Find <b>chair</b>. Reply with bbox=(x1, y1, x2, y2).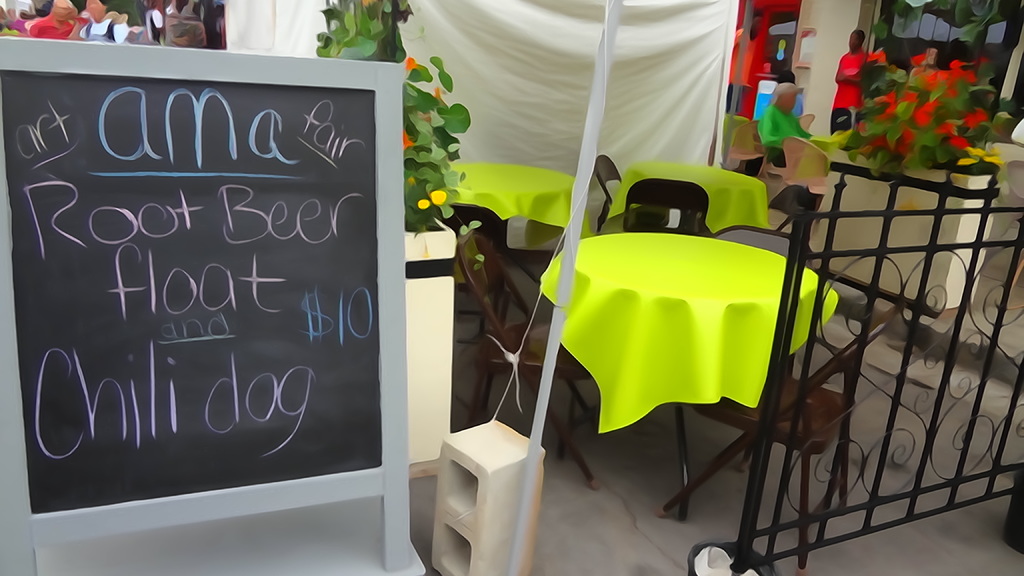
bbox=(768, 136, 844, 209).
